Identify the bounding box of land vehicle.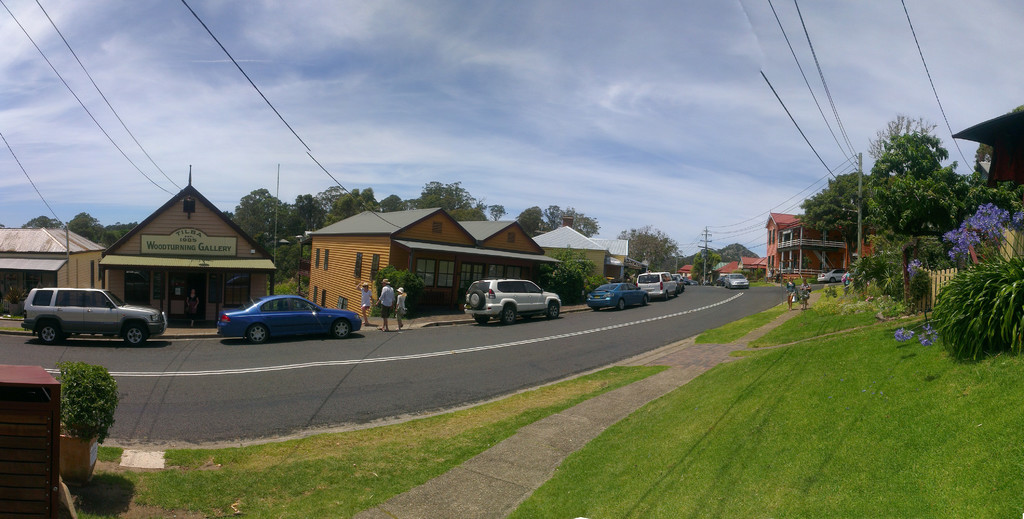
216 291 364 344.
